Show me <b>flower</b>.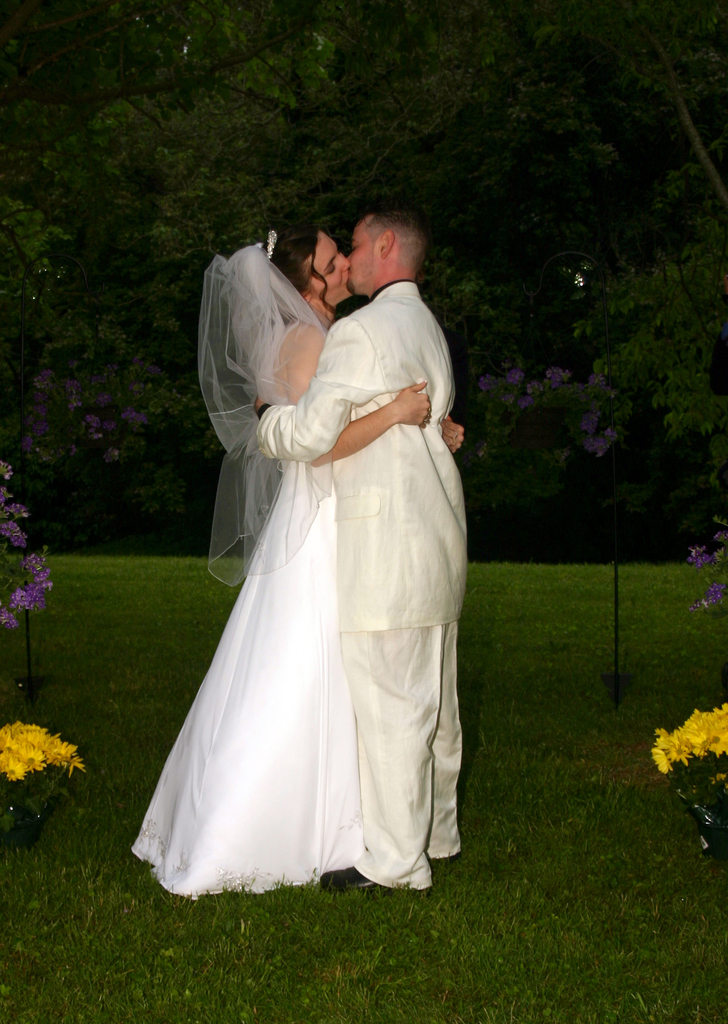
<b>flower</b> is here: [21, 545, 51, 570].
